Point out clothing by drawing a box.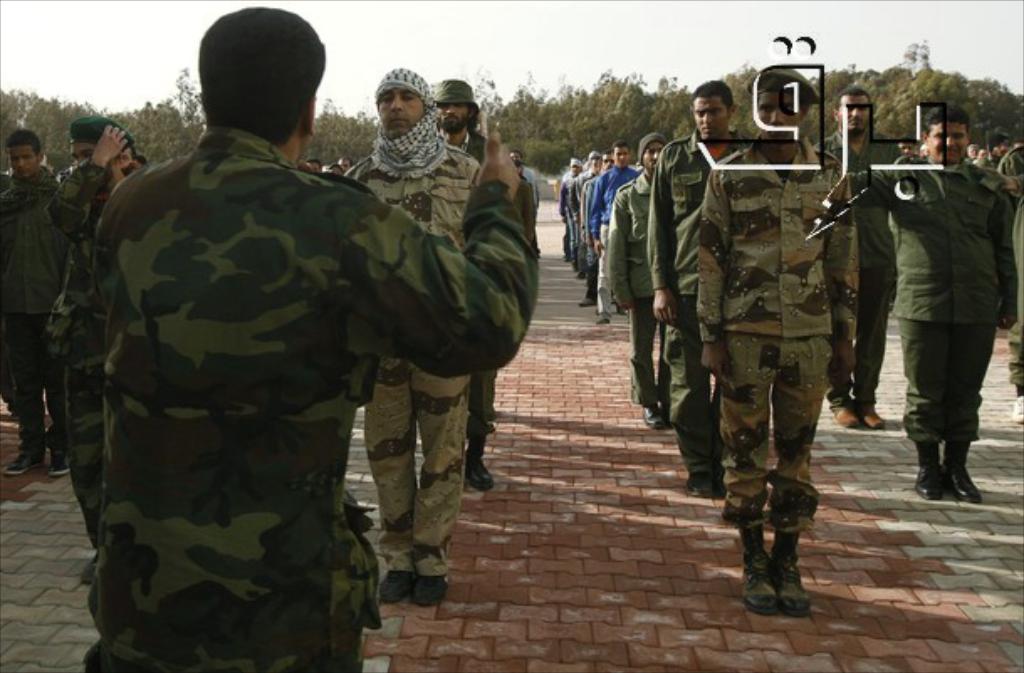
<region>811, 129, 890, 401</region>.
